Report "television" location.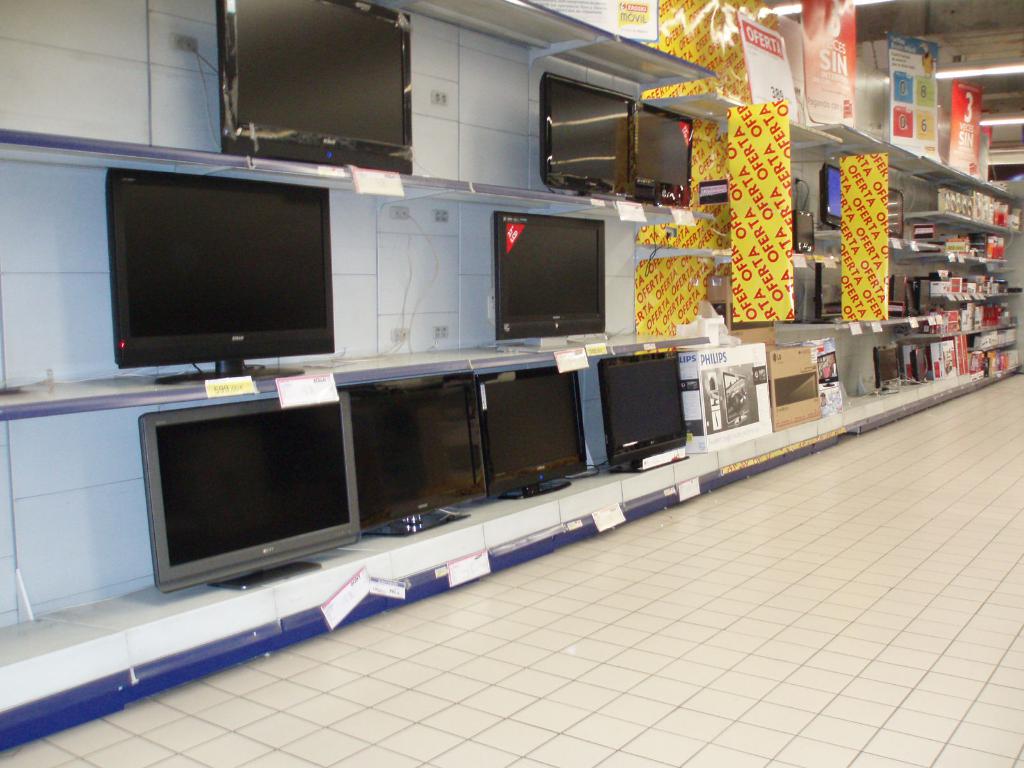
Report: region(541, 73, 632, 196).
